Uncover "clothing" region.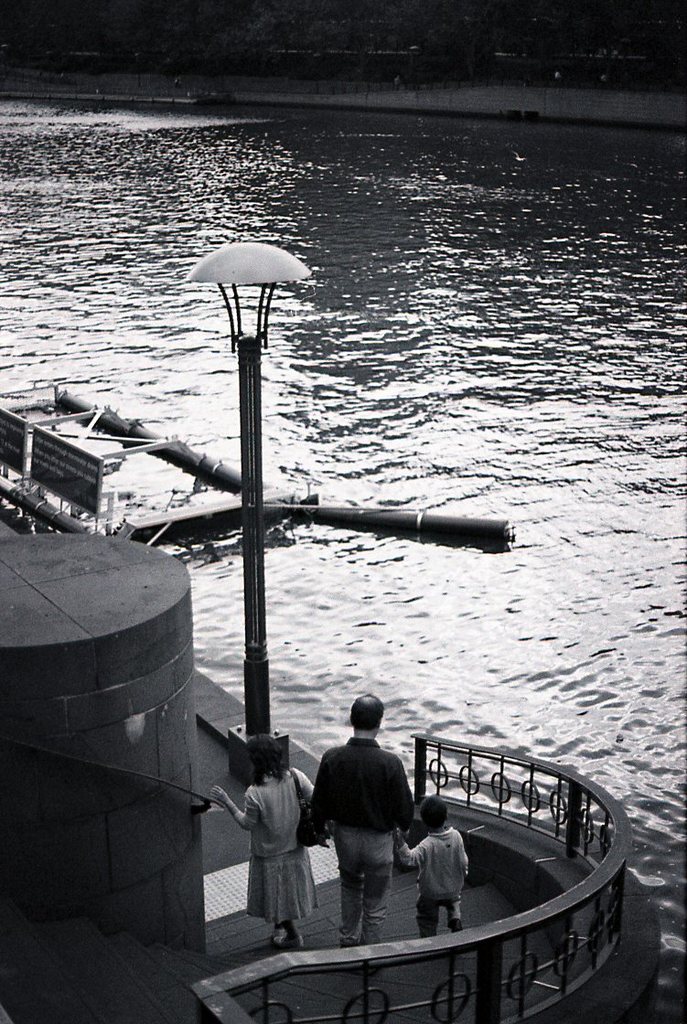
Uncovered: l=403, t=822, r=479, b=937.
